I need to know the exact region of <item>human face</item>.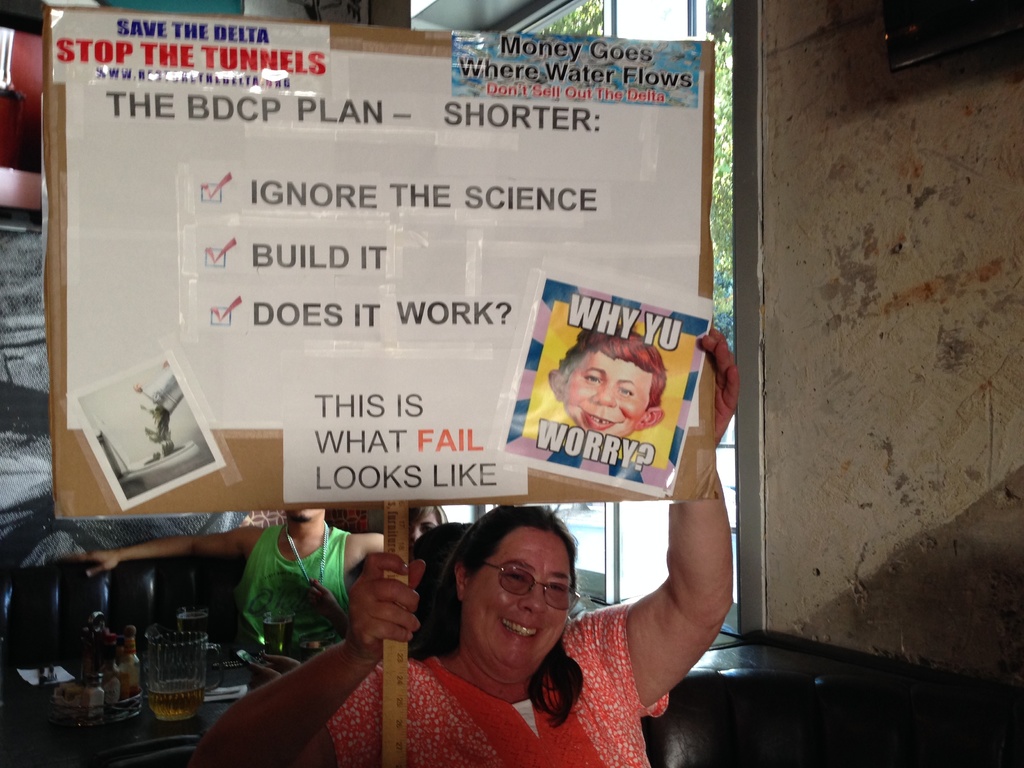
Region: select_region(564, 356, 648, 443).
